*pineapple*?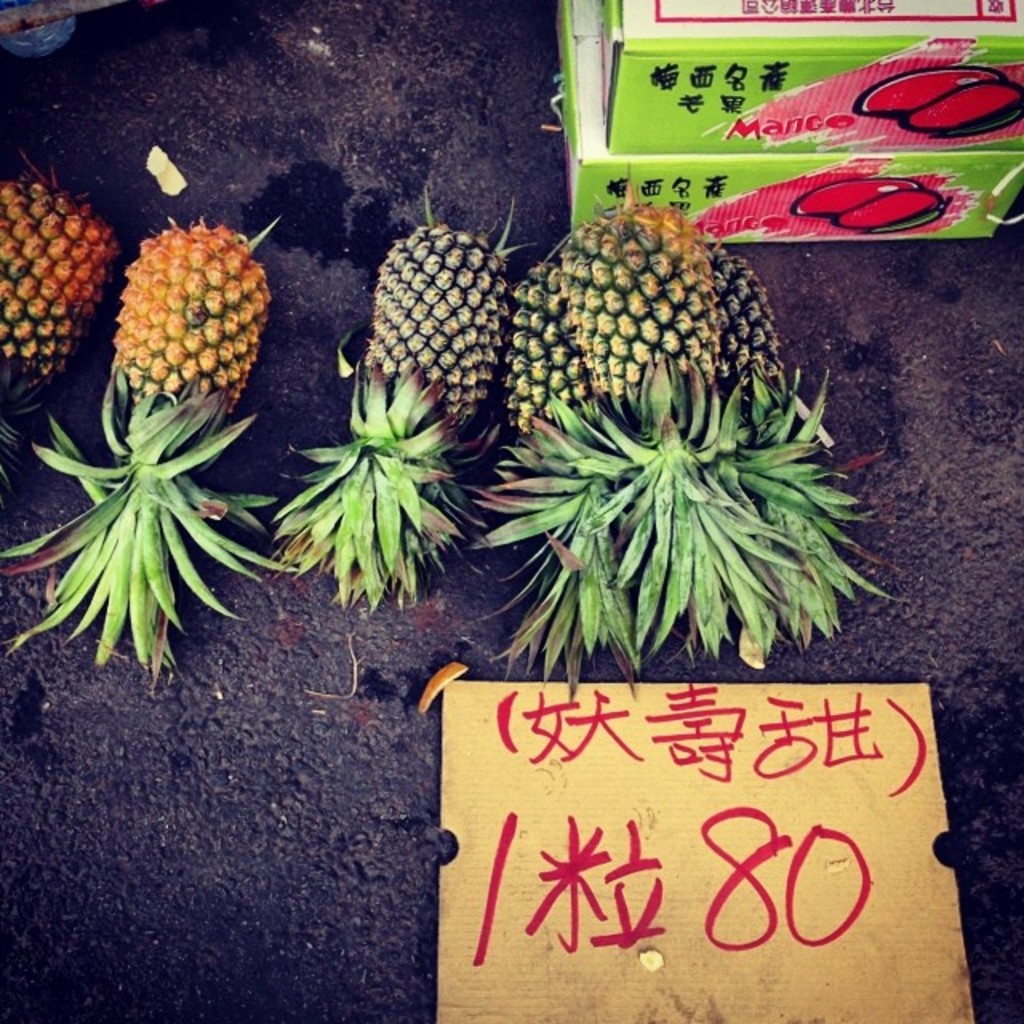
pyautogui.locateOnScreen(595, 181, 805, 666)
